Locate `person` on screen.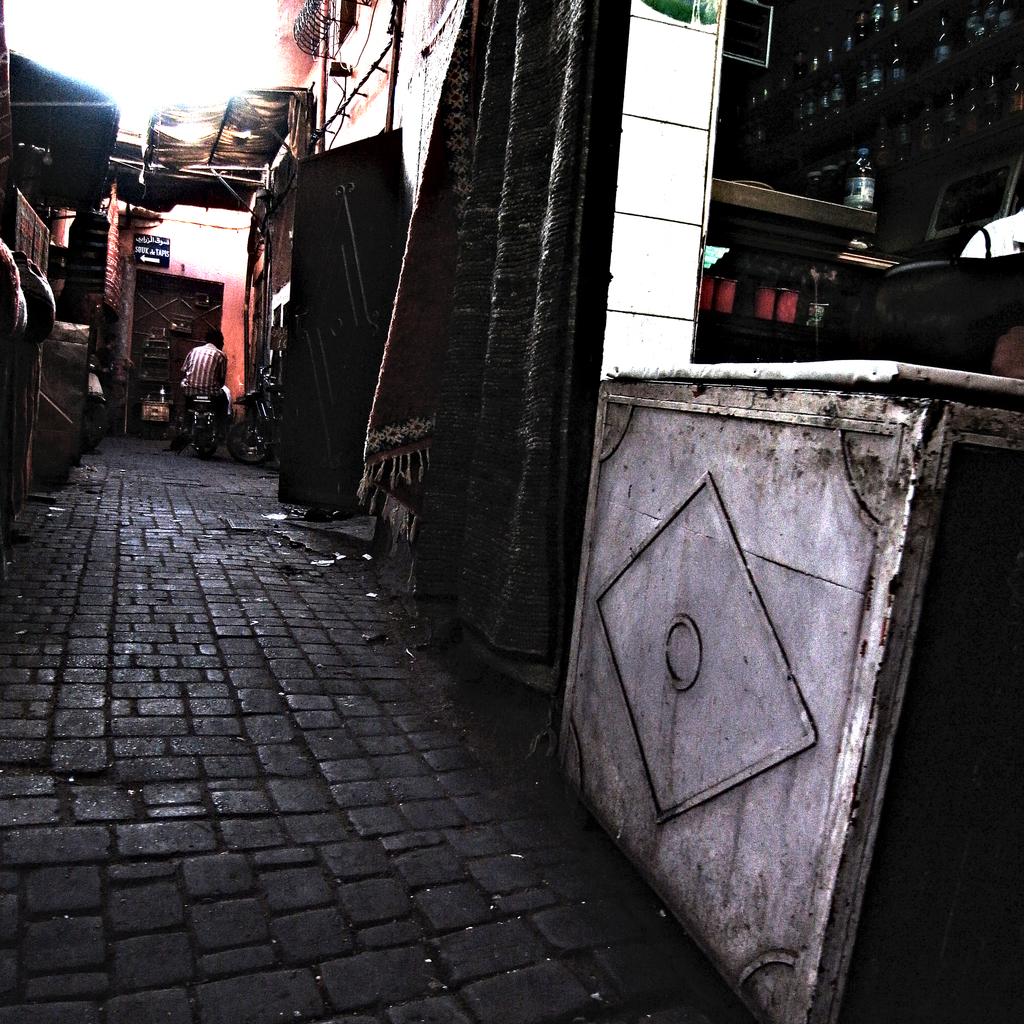
On screen at left=182, top=322, right=226, bottom=454.
